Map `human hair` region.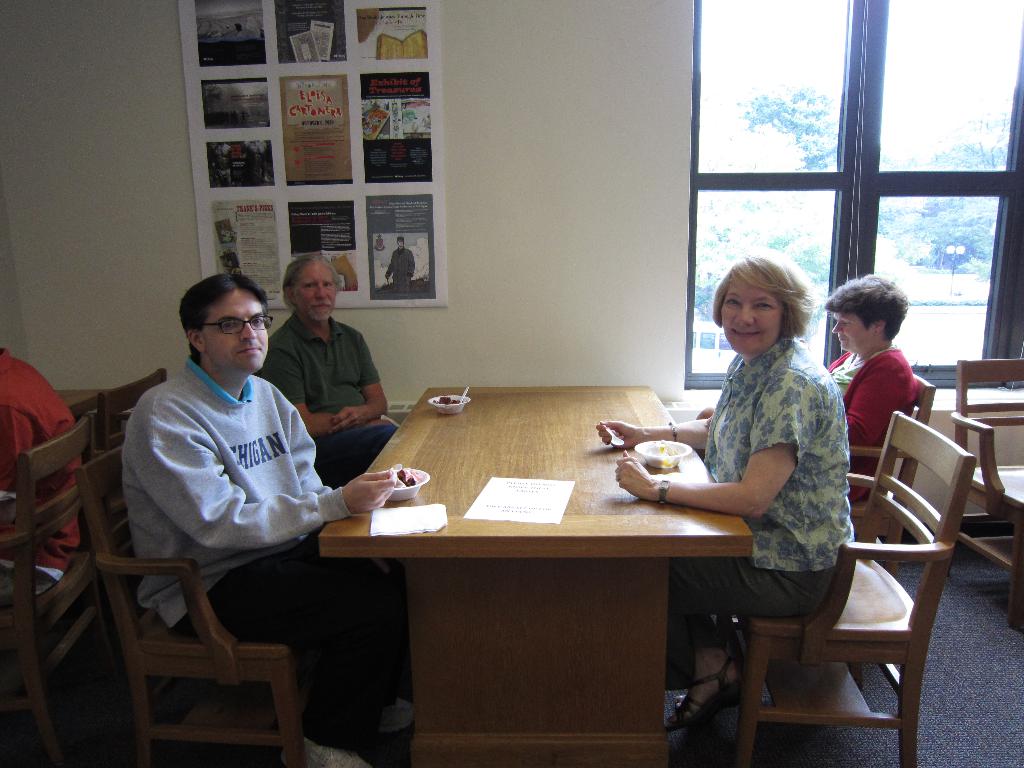
Mapped to left=397, top=237, right=406, bottom=243.
